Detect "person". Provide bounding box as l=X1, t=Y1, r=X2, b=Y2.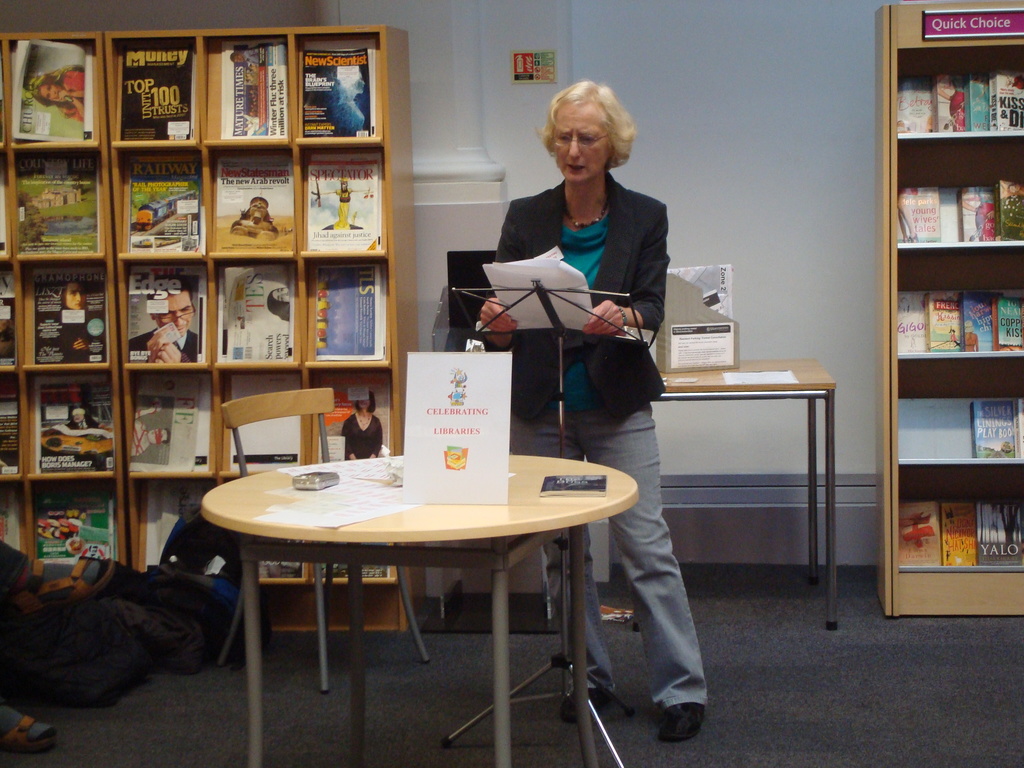
l=342, t=390, r=385, b=466.
